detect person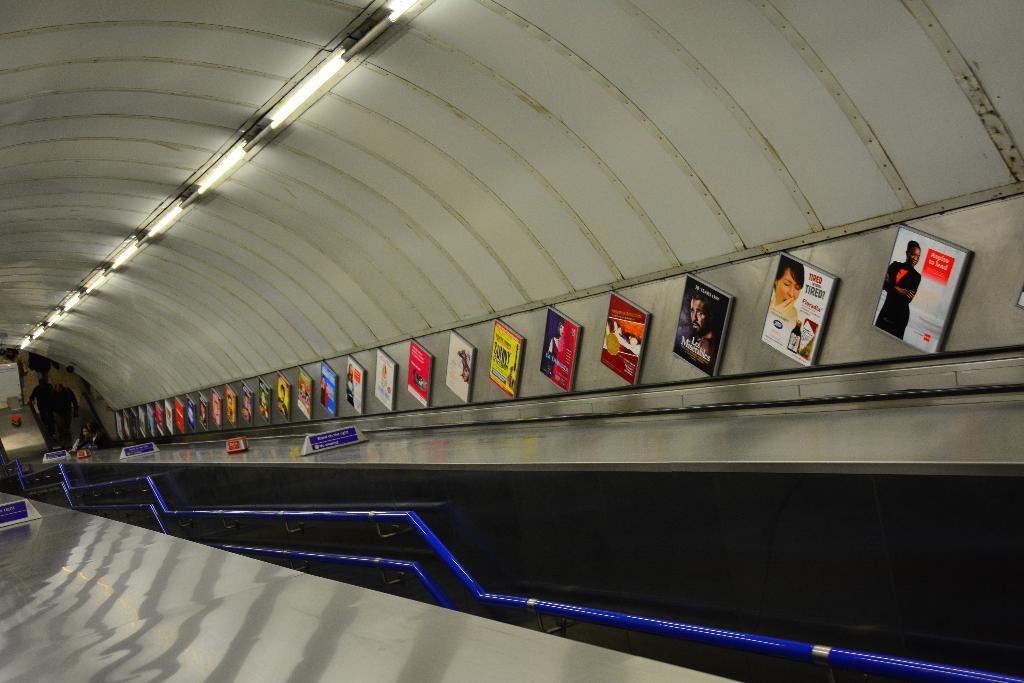
locate(687, 290, 719, 369)
